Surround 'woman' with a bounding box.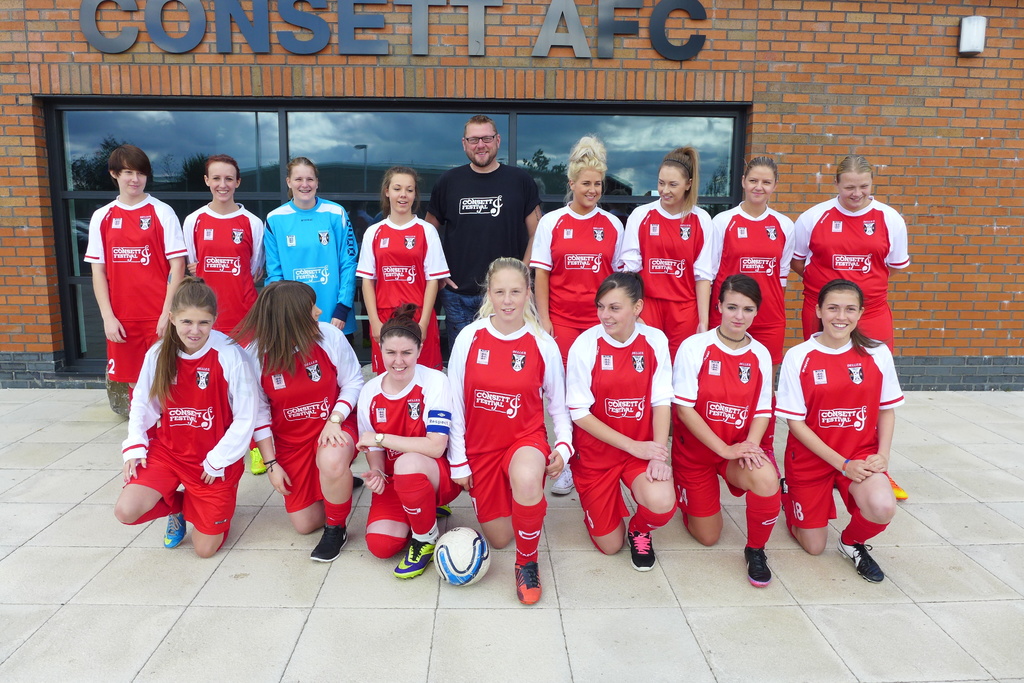
select_region(114, 273, 261, 559).
